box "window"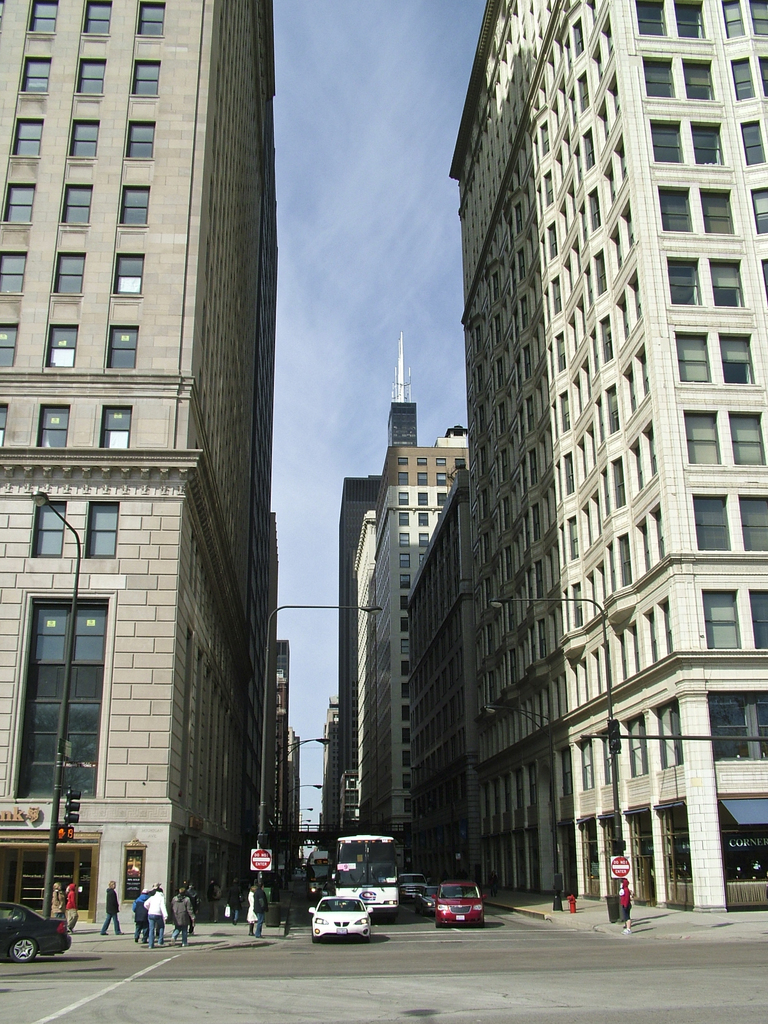
{"left": 740, "top": 495, "right": 767, "bottom": 550}
